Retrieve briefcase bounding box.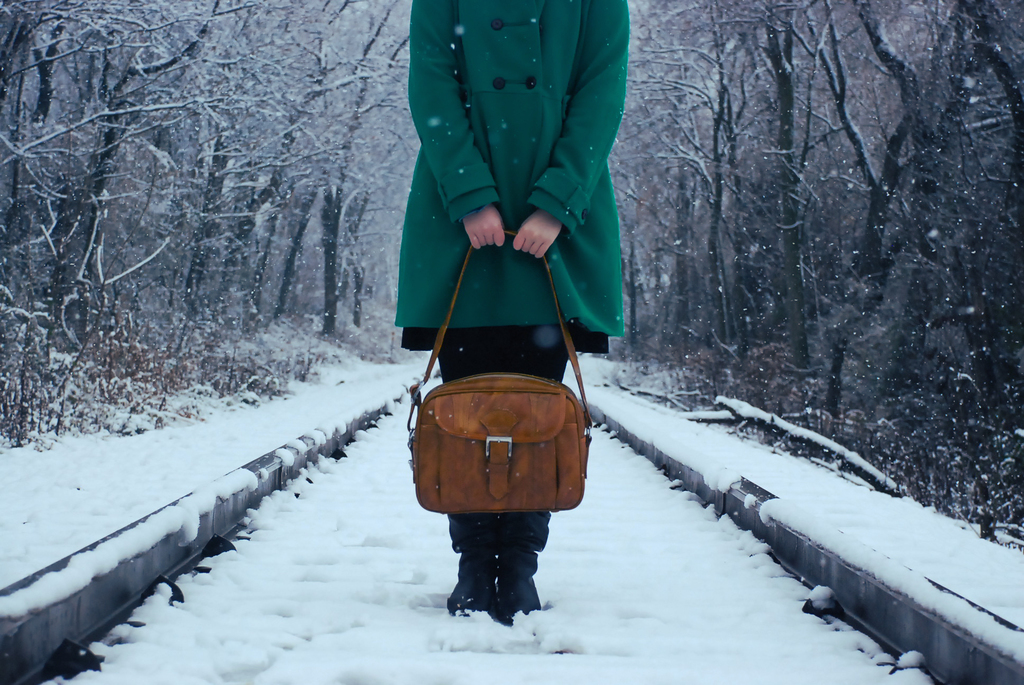
Bounding box: select_region(410, 230, 594, 514).
